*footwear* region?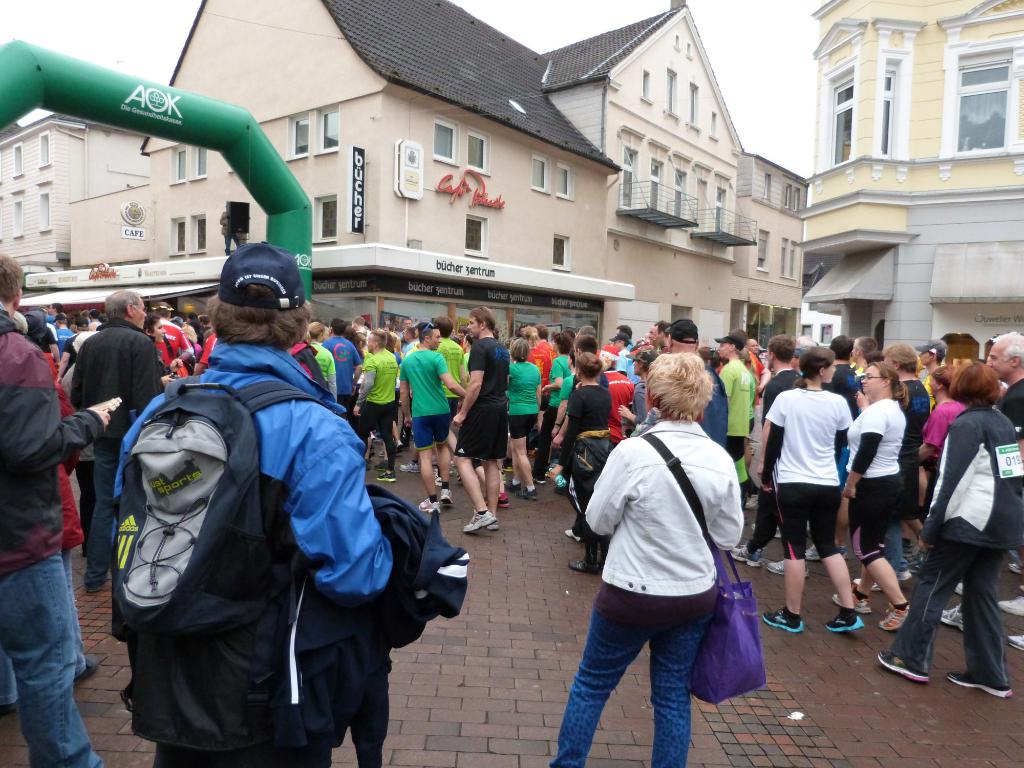
764/605/803/632
